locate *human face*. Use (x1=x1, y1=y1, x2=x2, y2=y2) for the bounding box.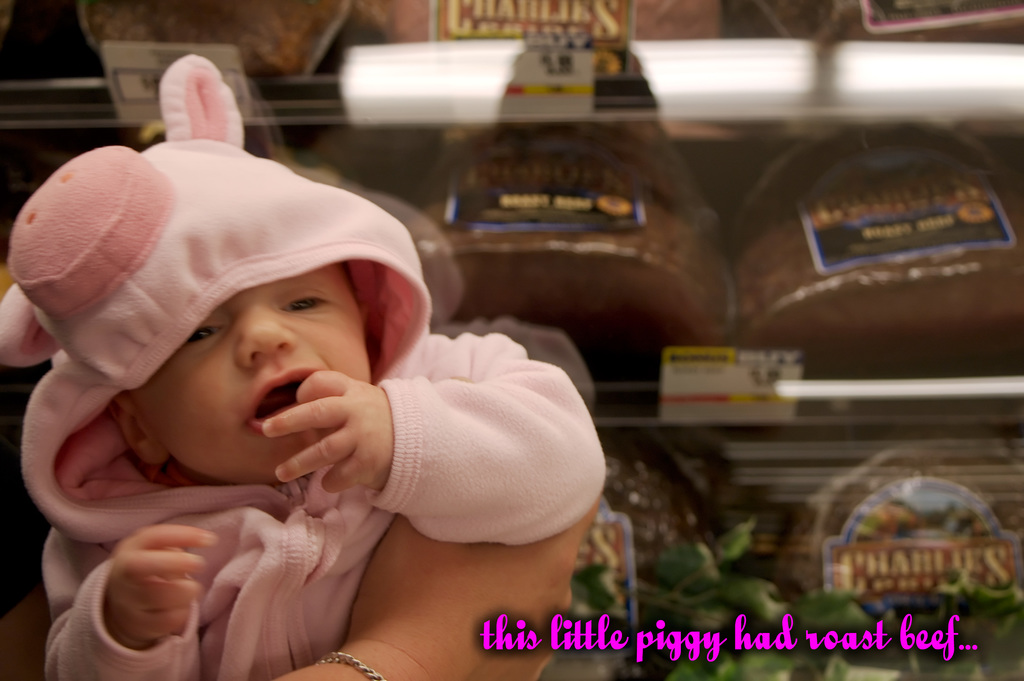
(x1=139, y1=267, x2=372, y2=489).
